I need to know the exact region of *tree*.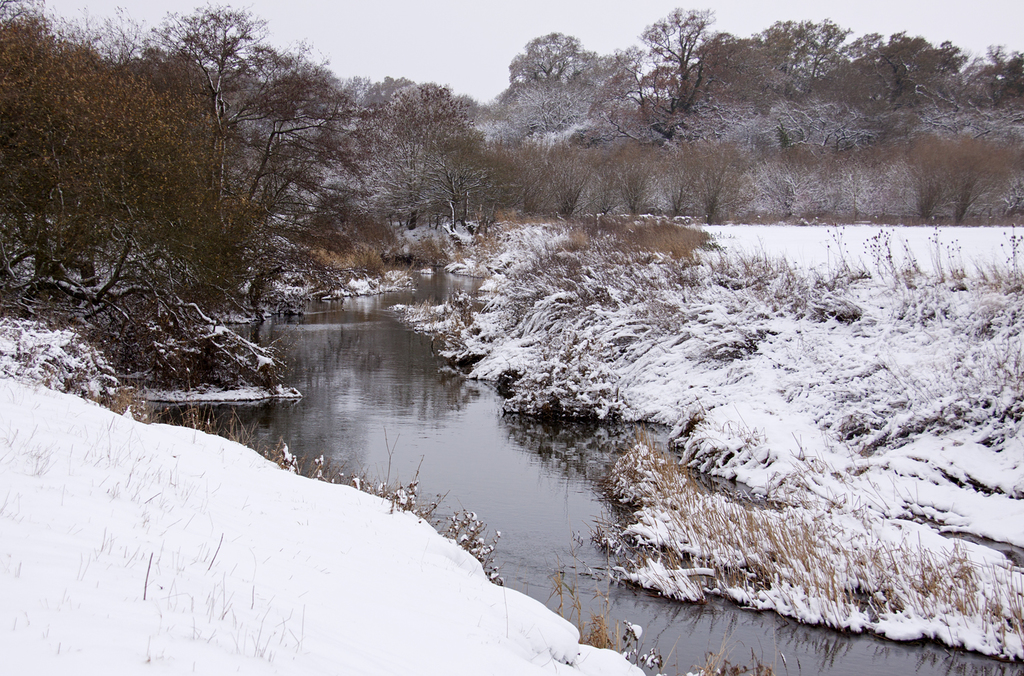
Region: box=[575, 41, 634, 109].
